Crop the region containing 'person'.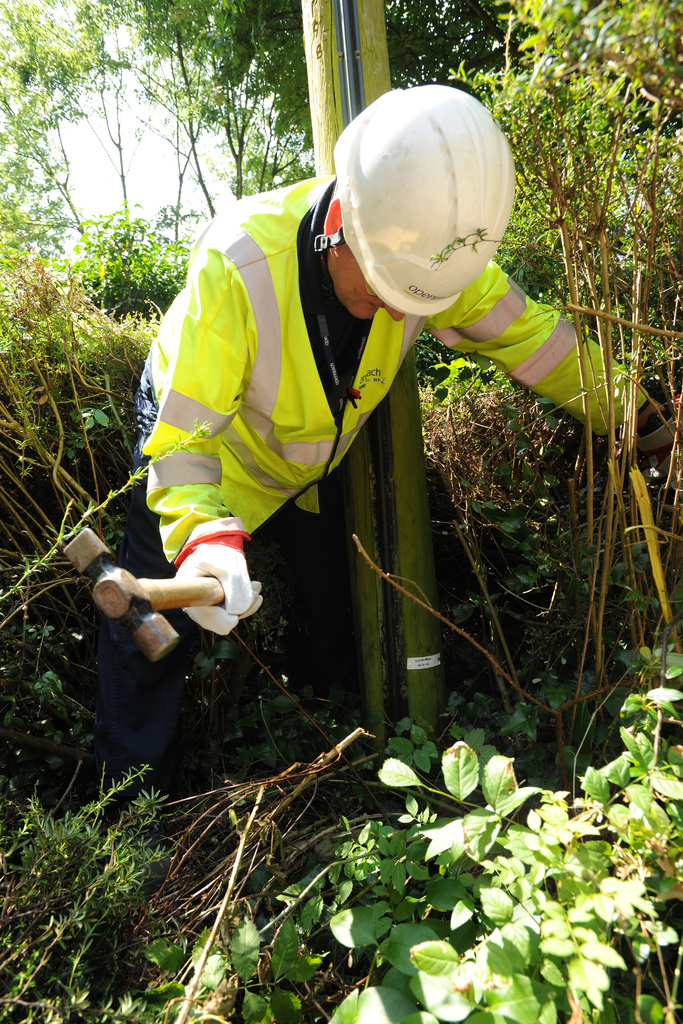
Crop region: <region>115, 92, 529, 696</region>.
